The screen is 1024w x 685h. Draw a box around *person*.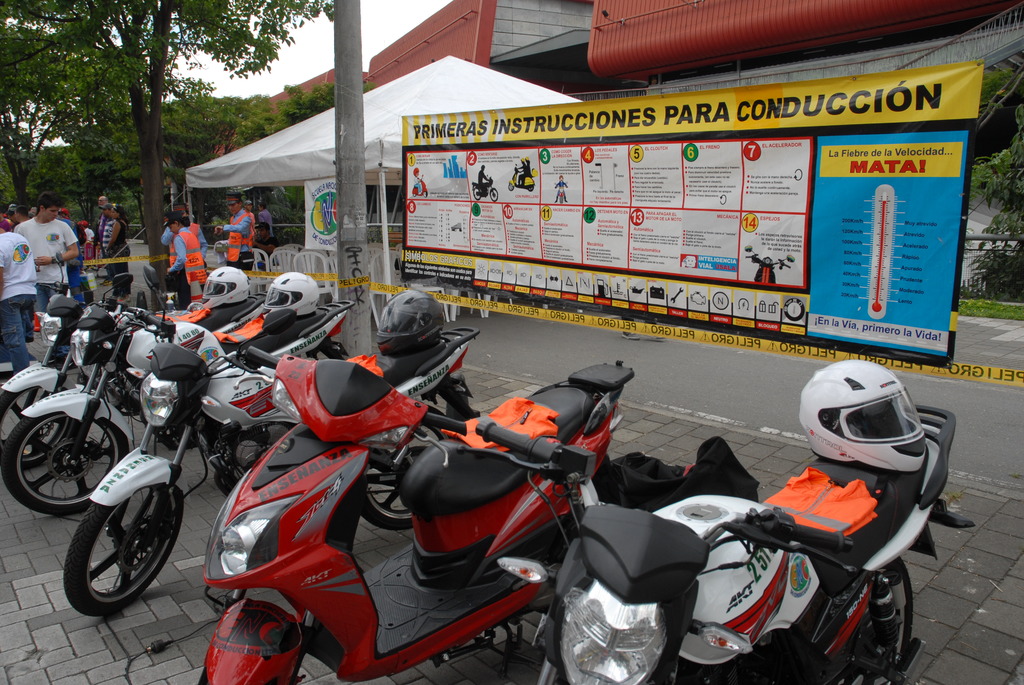
<region>252, 221, 278, 258</region>.
